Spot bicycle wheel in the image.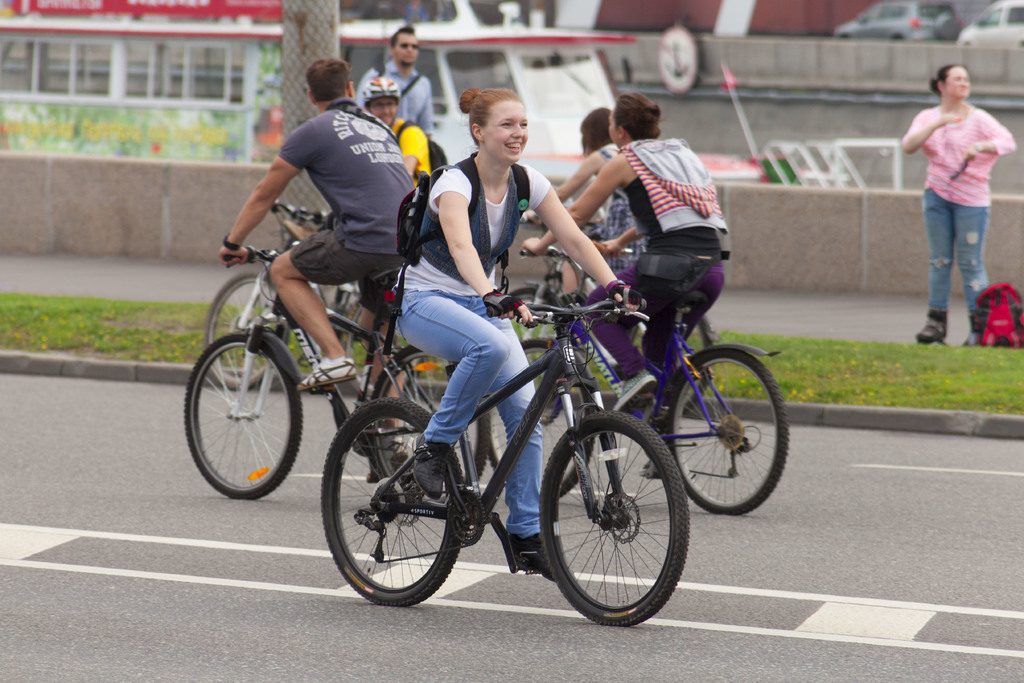
bicycle wheel found at x1=479 y1=338 x2=595 y2=497.
